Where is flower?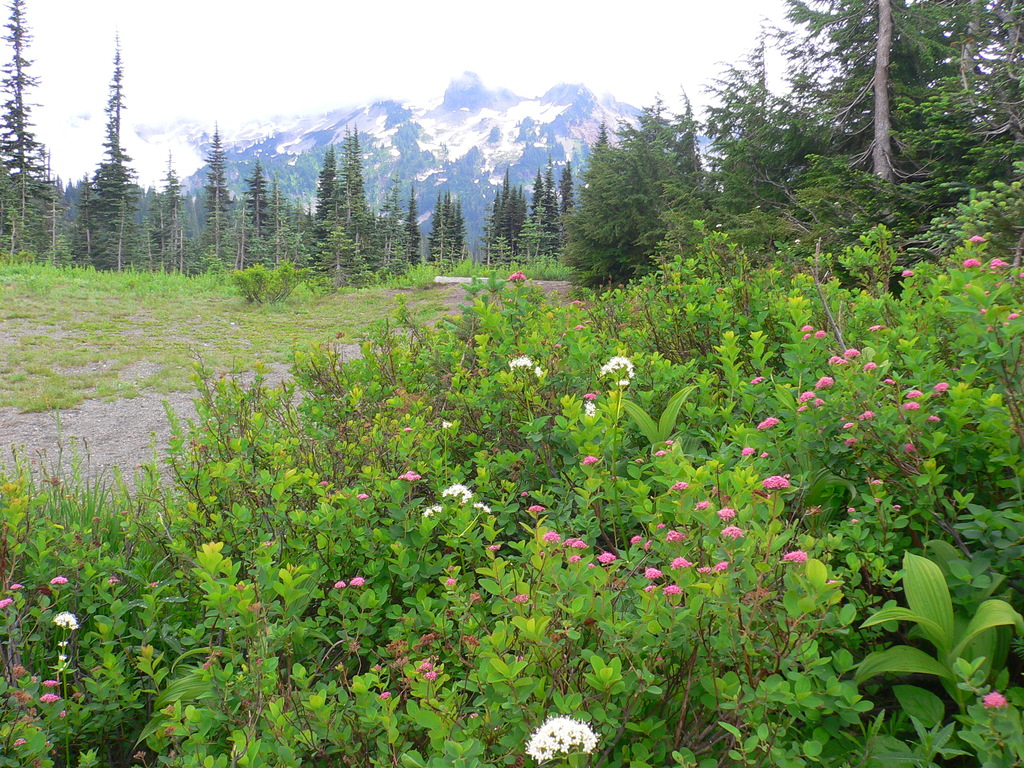
[left=37, top=691, right=60, bottom=704].
